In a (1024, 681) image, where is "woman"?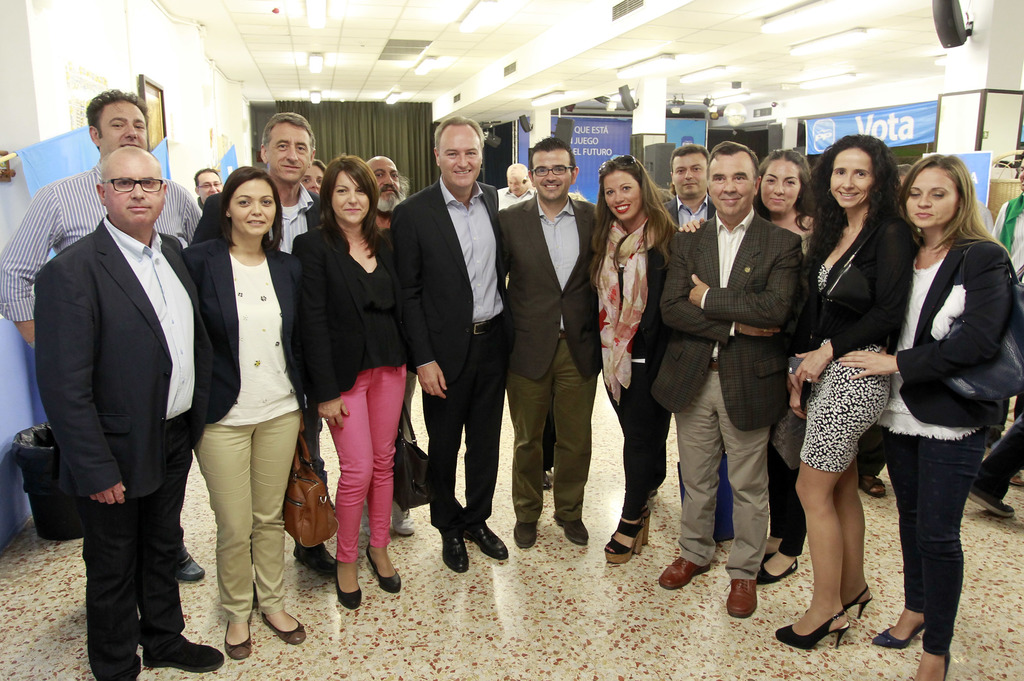
Rect(774, 108, 907, 654).
